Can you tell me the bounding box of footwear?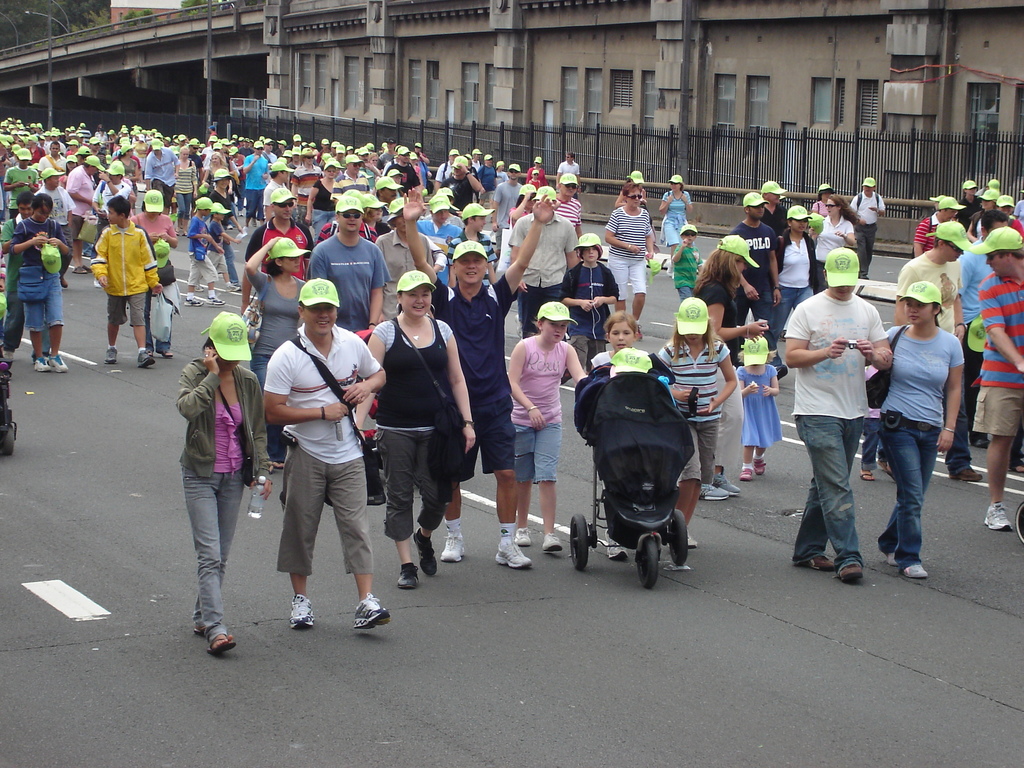
[226,283,242,295].
